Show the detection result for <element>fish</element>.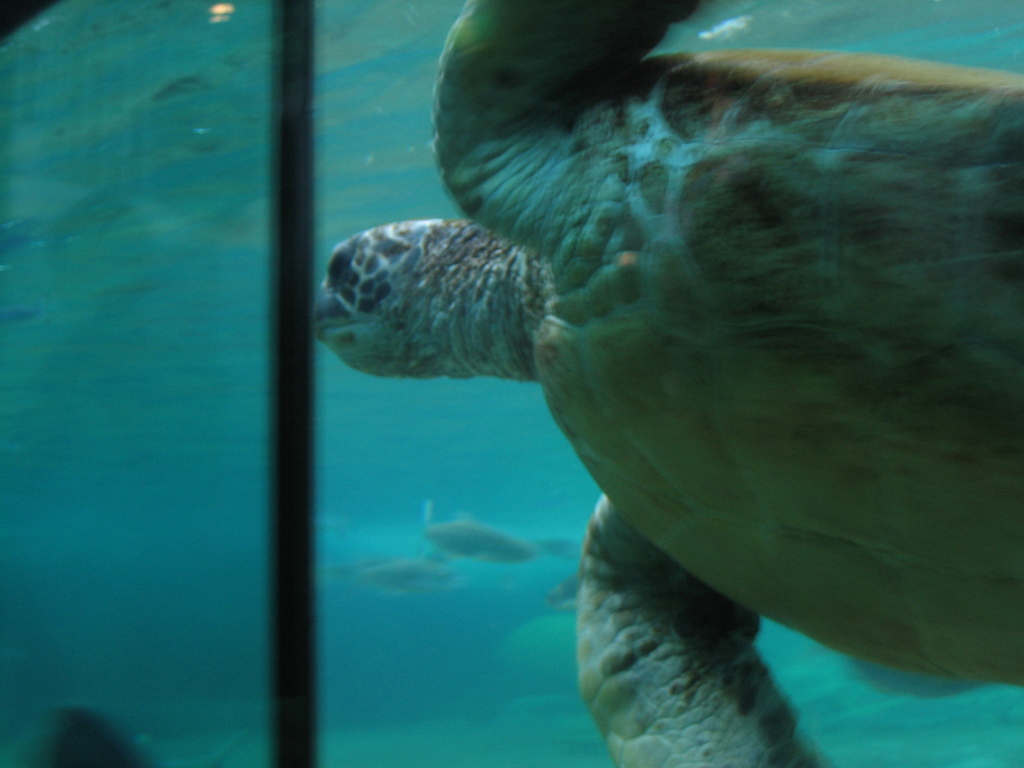
select_region(541, 532, 599, 559).
